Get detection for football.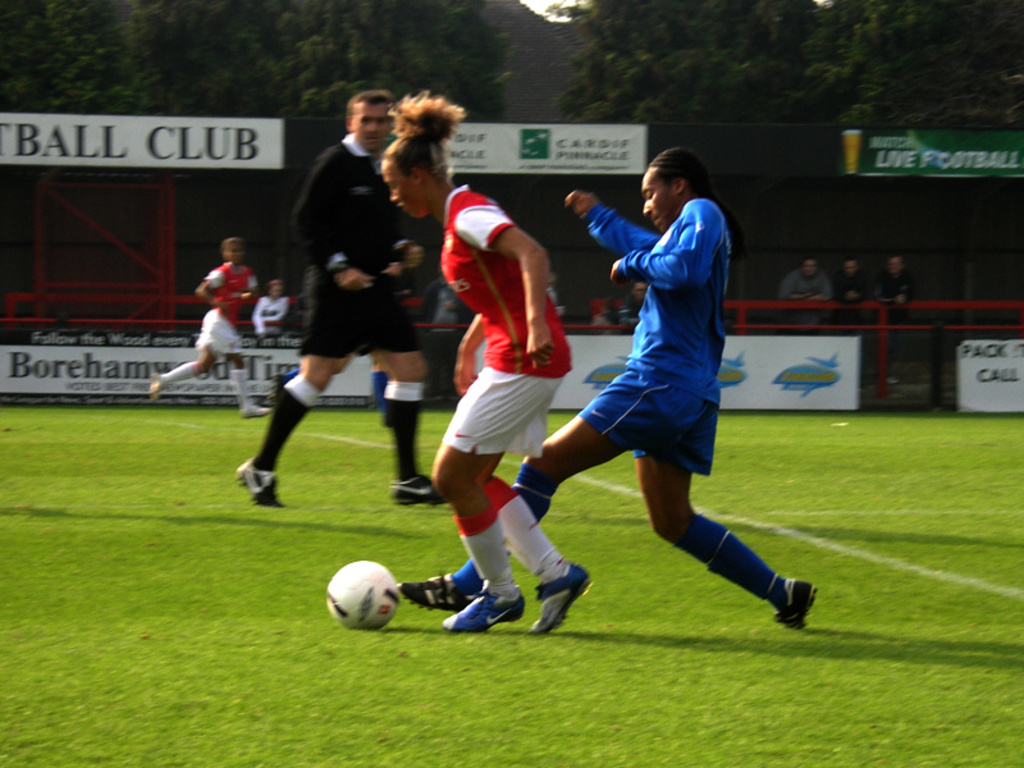
Detection: left=321, top=561, right=401, bottom=634.
